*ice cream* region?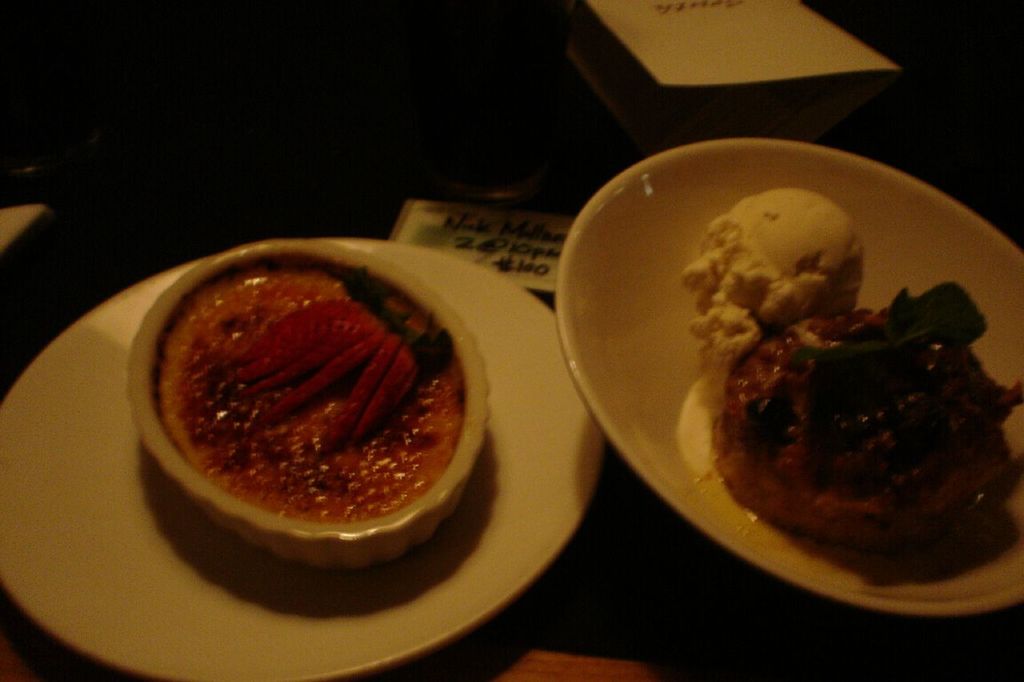
(x1=700, y1=187, x2=892, y2=349)
